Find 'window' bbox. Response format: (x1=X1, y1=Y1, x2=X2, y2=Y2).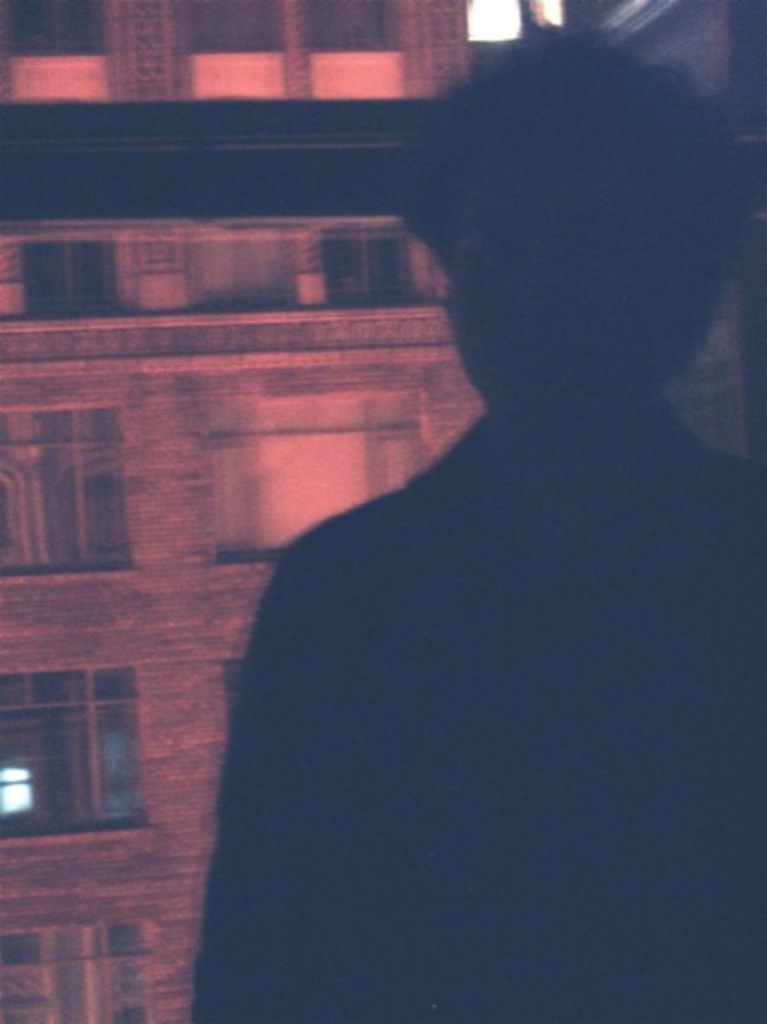
(x1=6, y1=405, x2=140, y2=586).
